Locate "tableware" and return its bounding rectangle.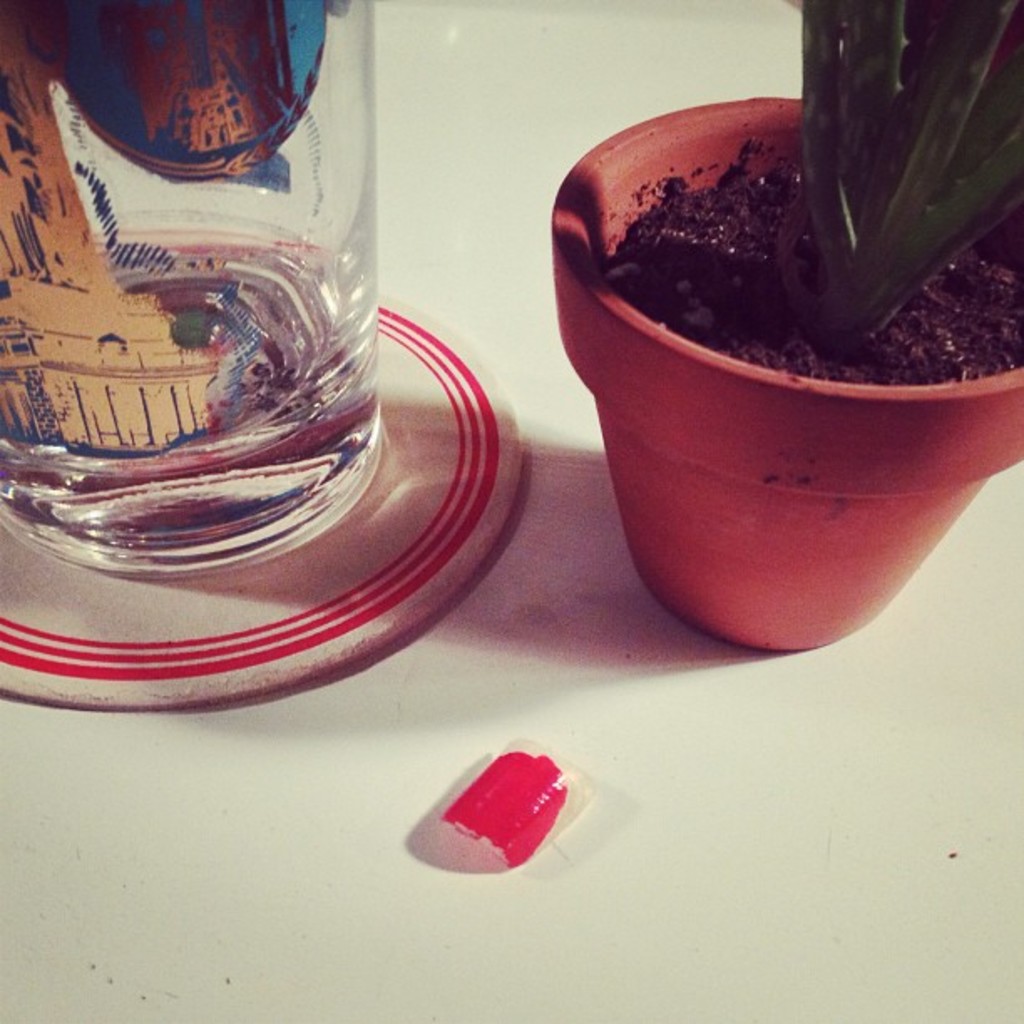
box(0, 54, 415, 495).
